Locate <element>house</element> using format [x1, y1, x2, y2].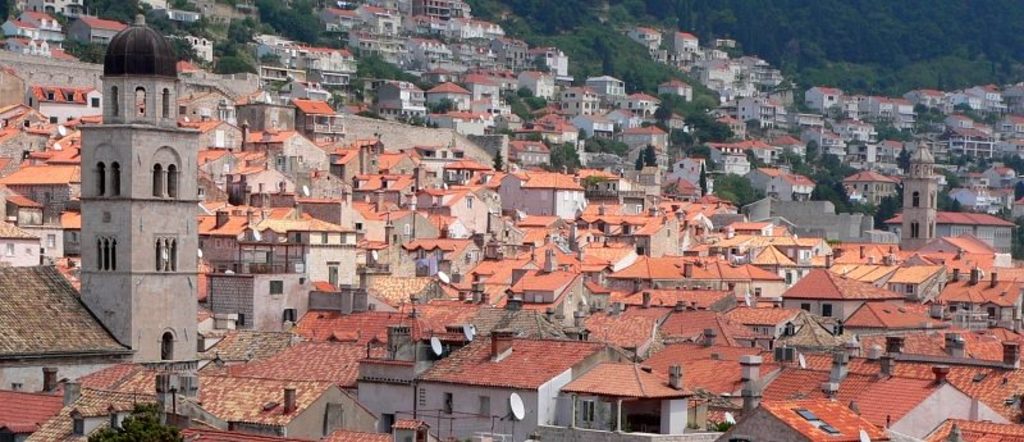
[3, 241, 137, 402].
